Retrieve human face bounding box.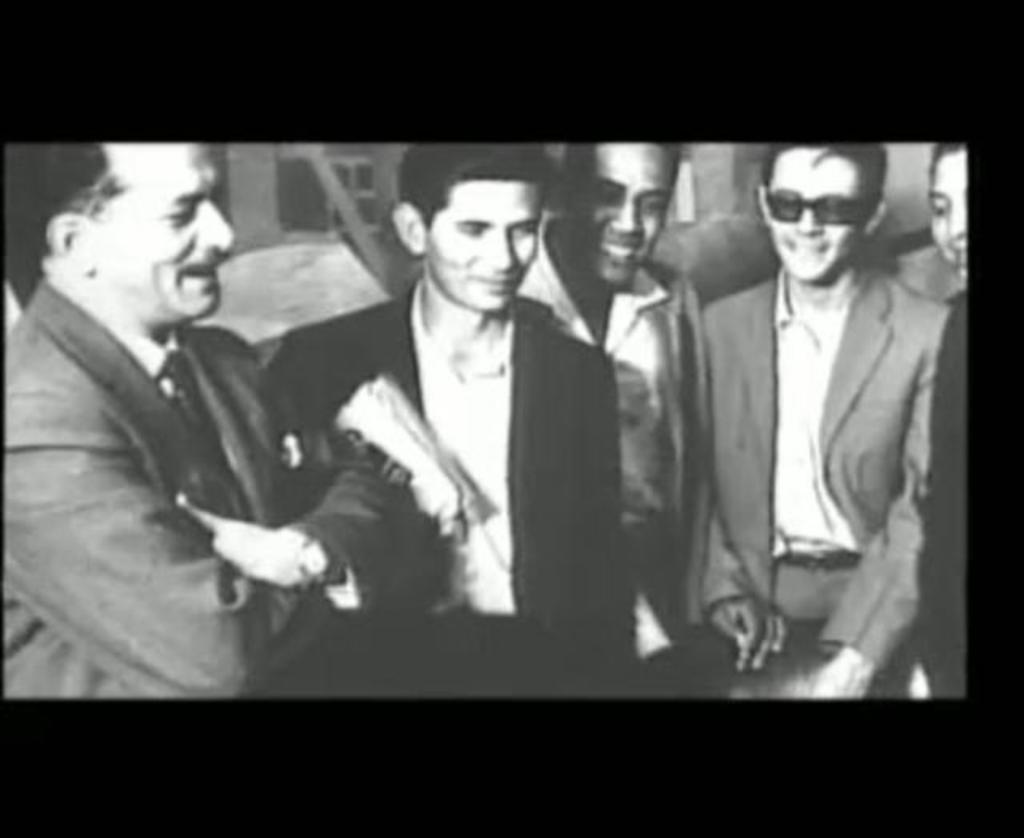
Bounding box: (x1=574, y1=141, x2=675, y2=283).
